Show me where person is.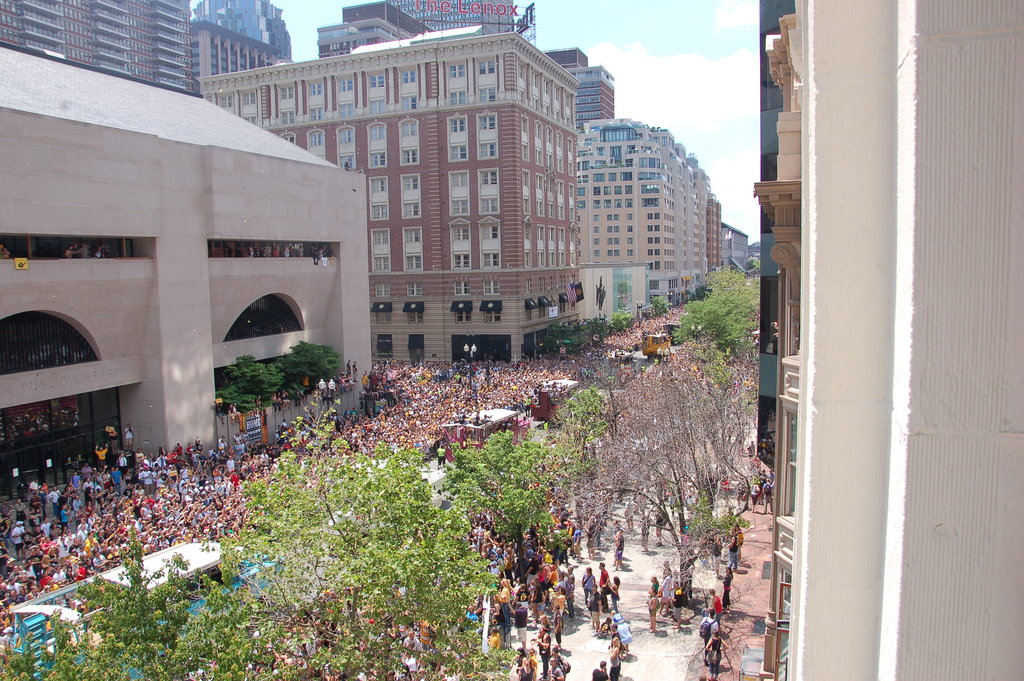
person is at [left=703, top=631, right=730, bottom=677].
